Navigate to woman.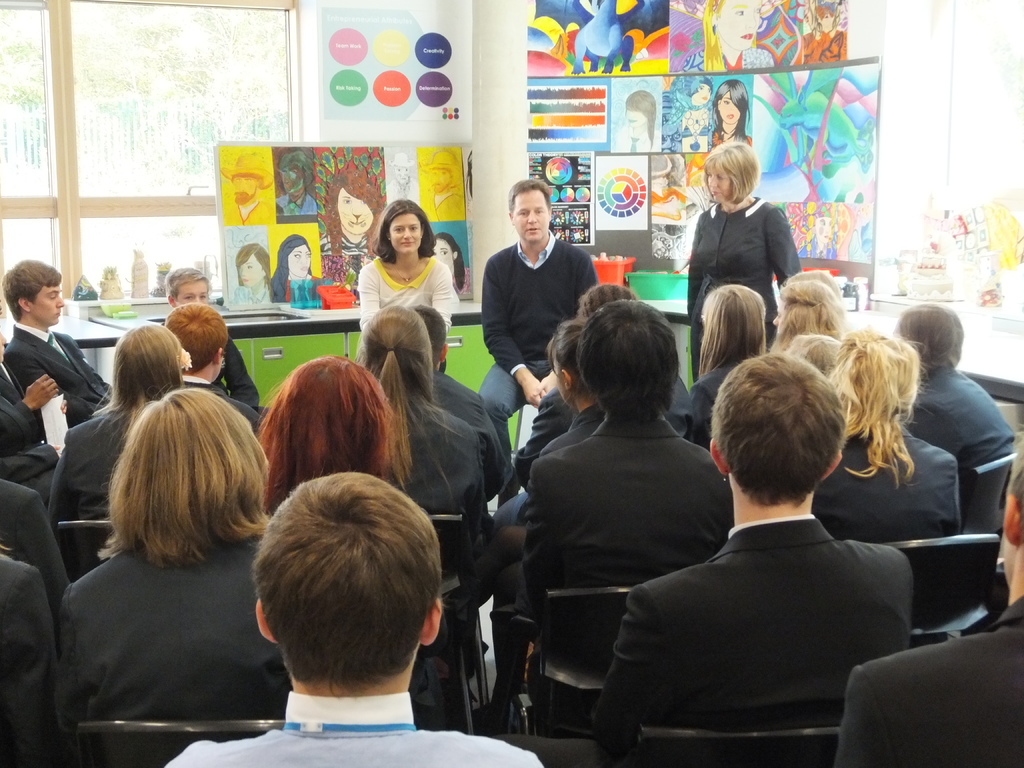
Navigation target: x1=431, y1=236, x2=465, y2=302.
